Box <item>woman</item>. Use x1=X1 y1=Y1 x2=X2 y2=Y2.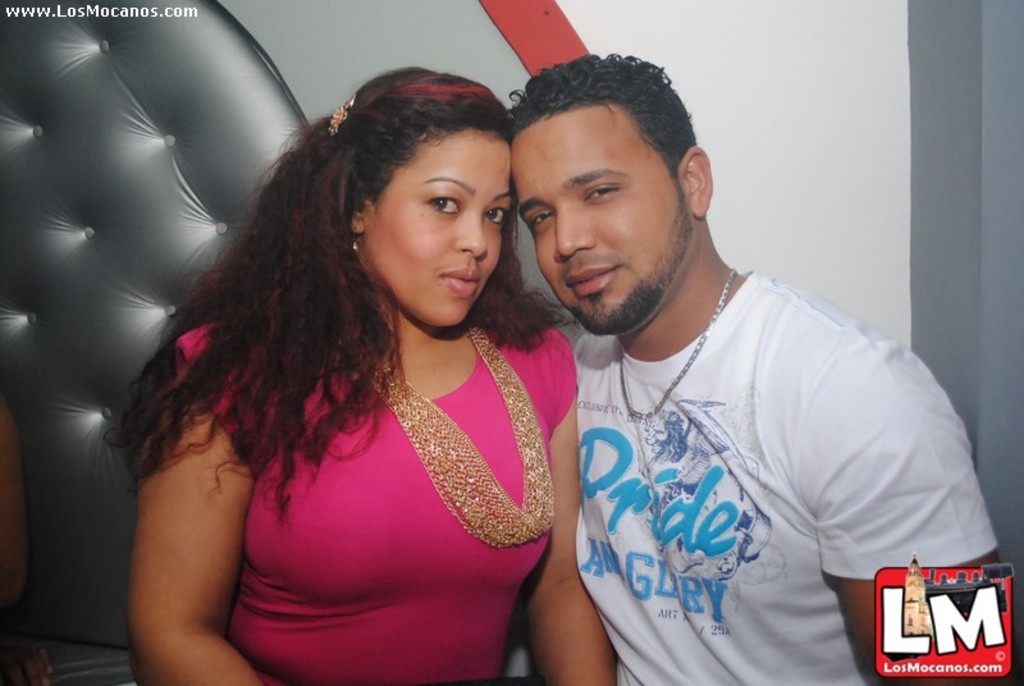
x1=105 y1=37 x2=621 y2=685.
